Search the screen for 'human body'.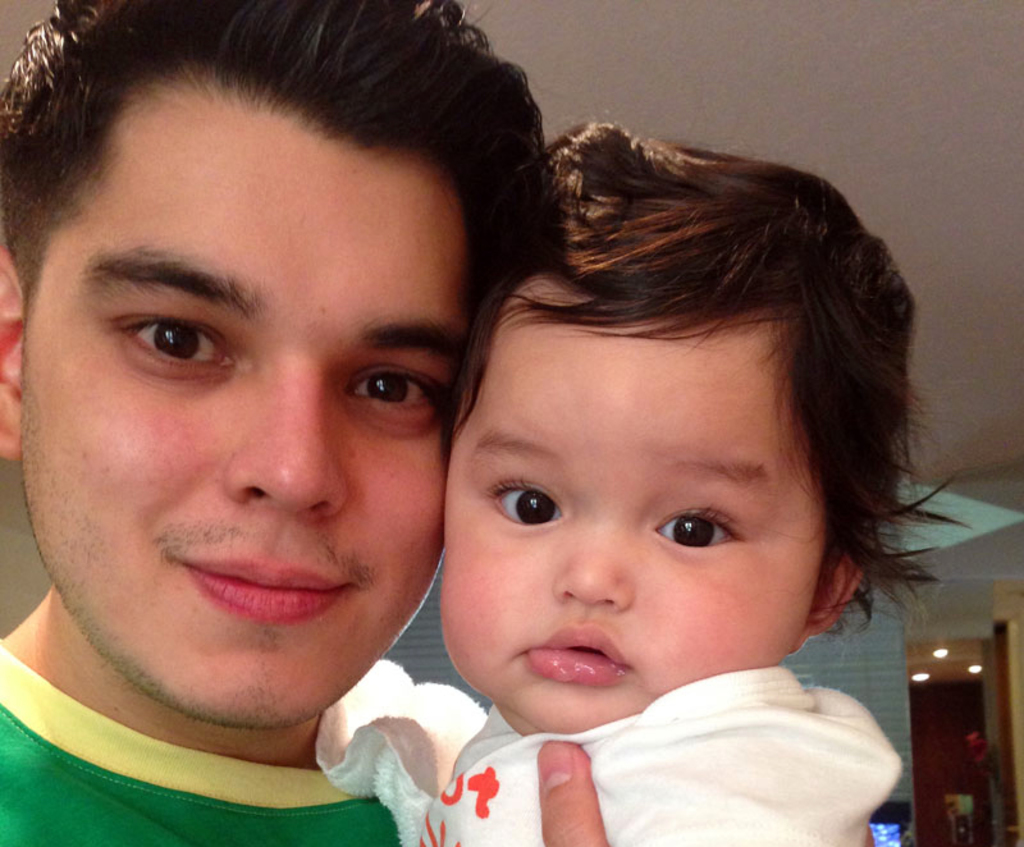
Found at crop(276, 88, 936, 837).
